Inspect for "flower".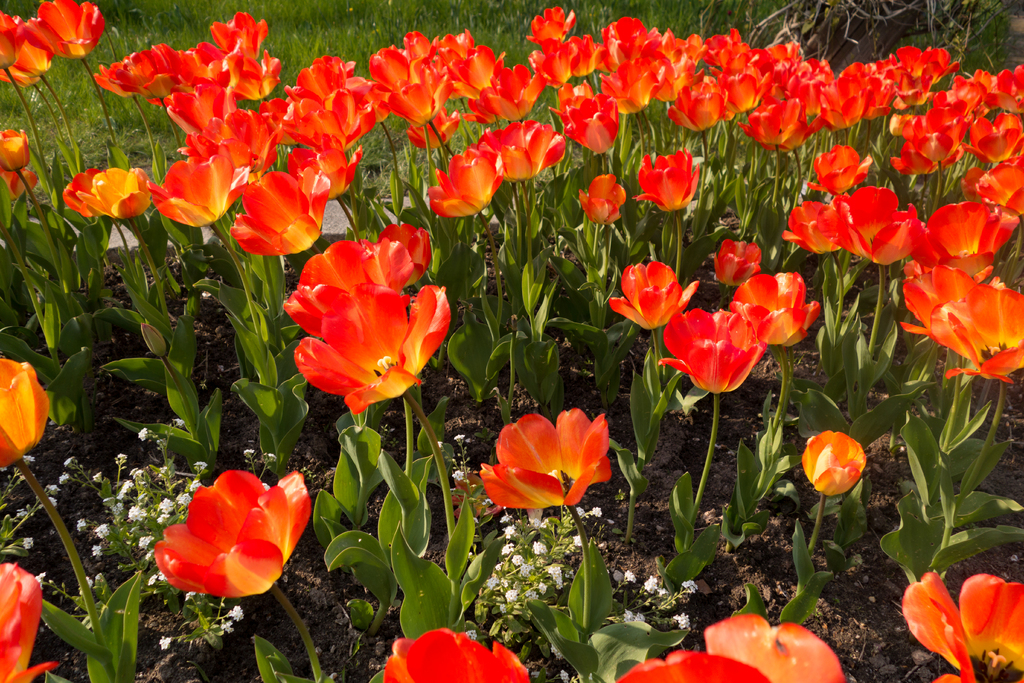
Inspection: 638/151/700/207.
